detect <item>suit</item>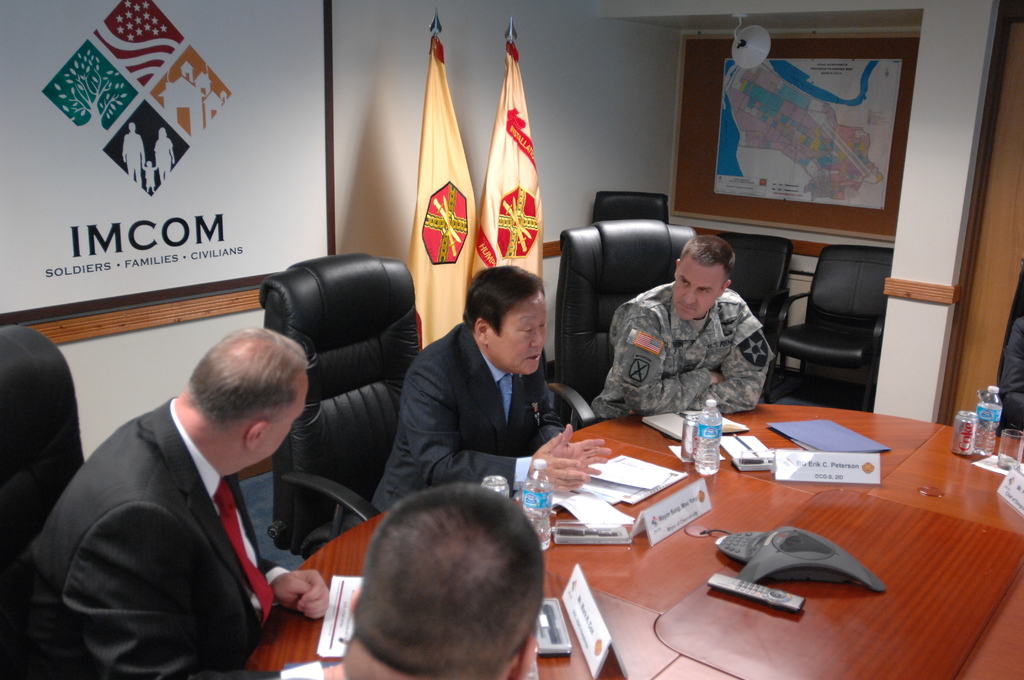
10/396/303/674
